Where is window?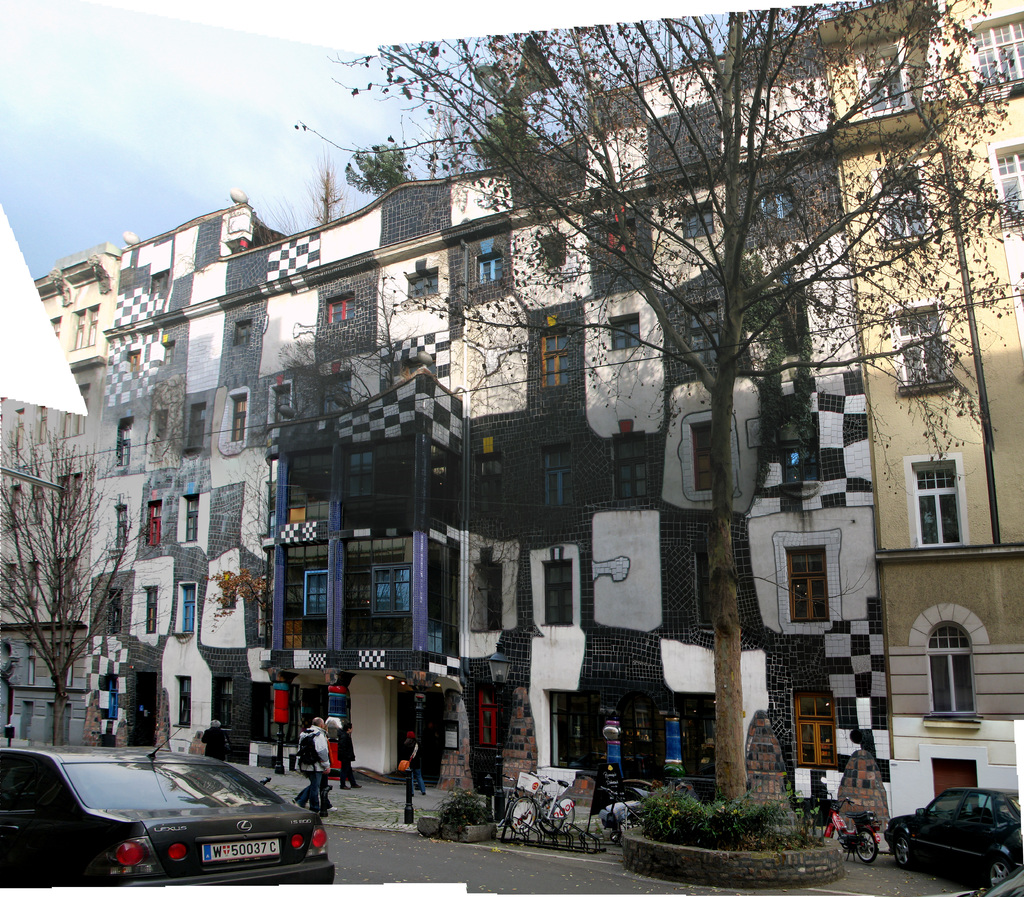
918,464,963,543.
